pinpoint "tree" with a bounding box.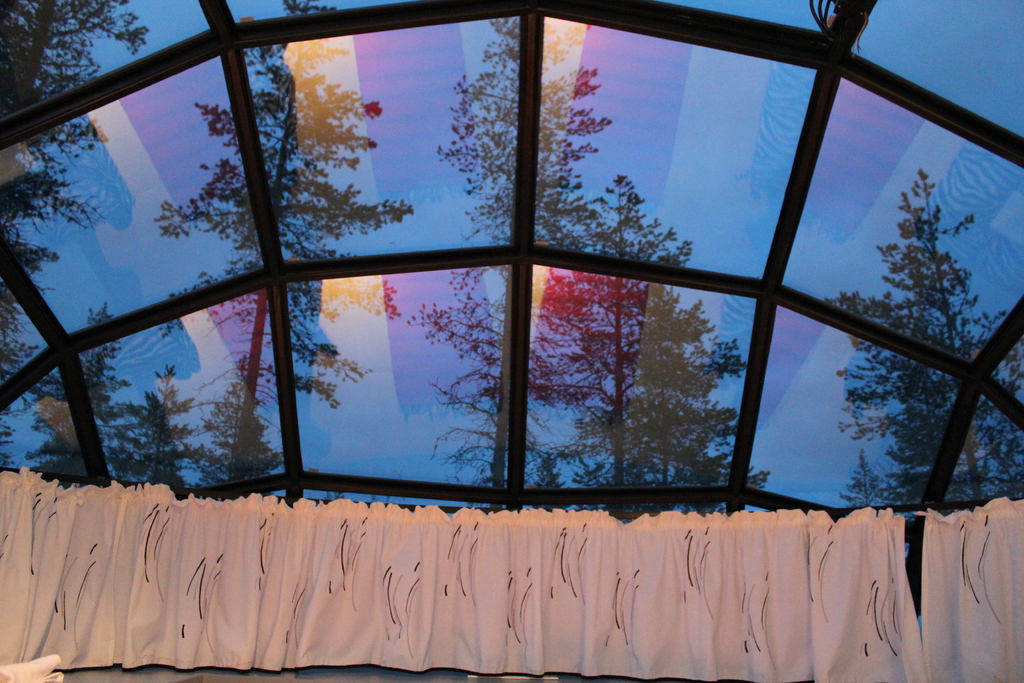
<region>400, 2, 616, 510</region>.
